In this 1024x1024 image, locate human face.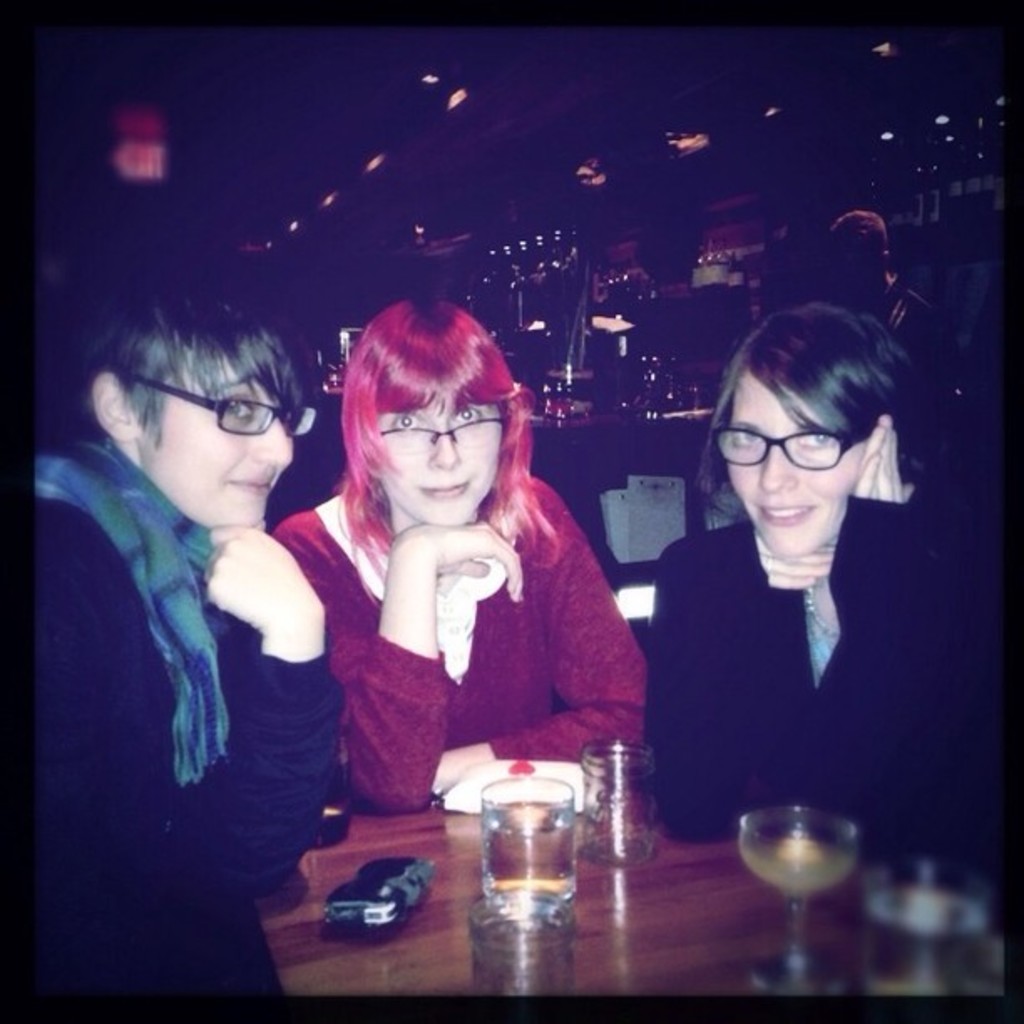
Bounding box: l=371, t=368, r=497, b=520.
